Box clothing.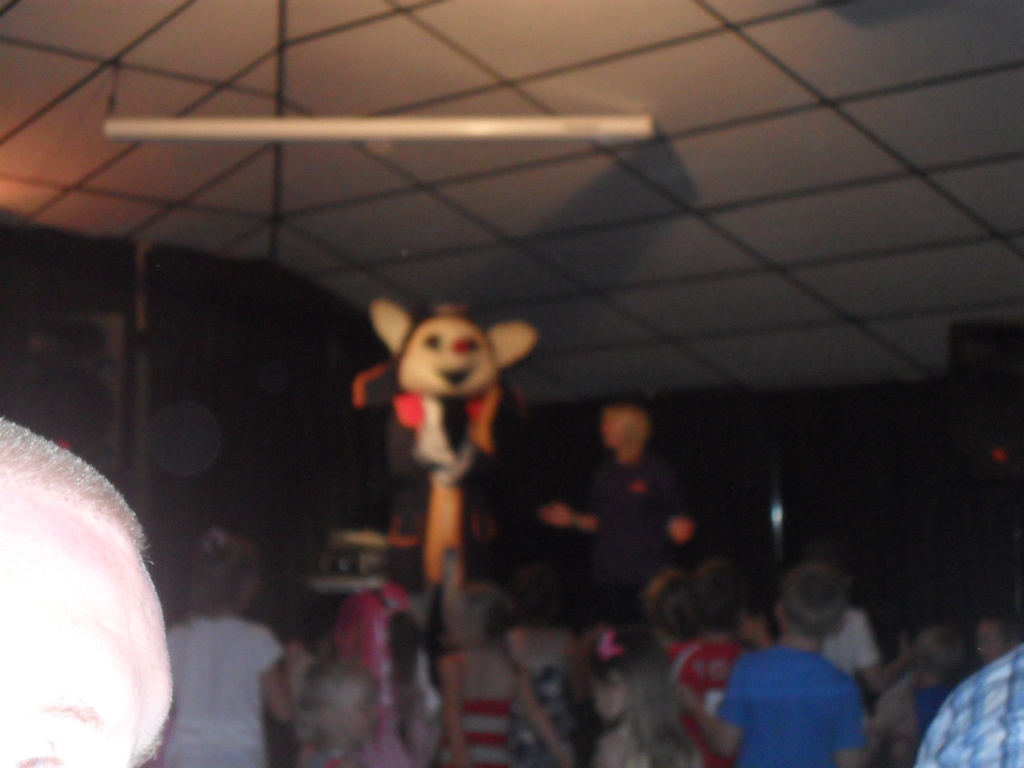
x1=904, y1=648, x2=1023, y2=760.
